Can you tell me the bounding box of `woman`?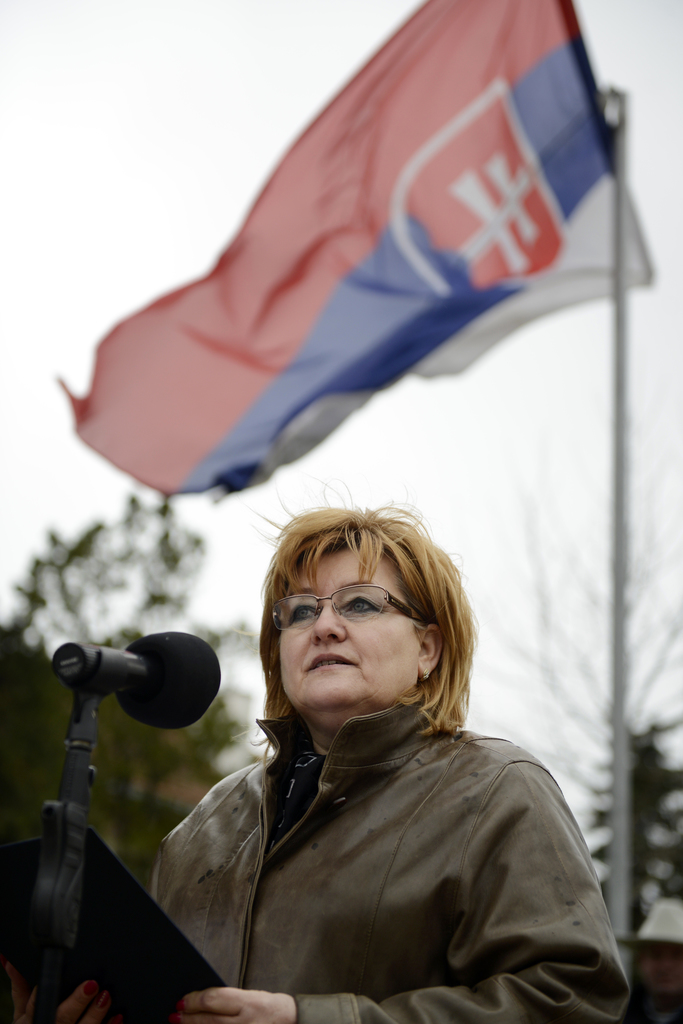
127 471 611 1009.
